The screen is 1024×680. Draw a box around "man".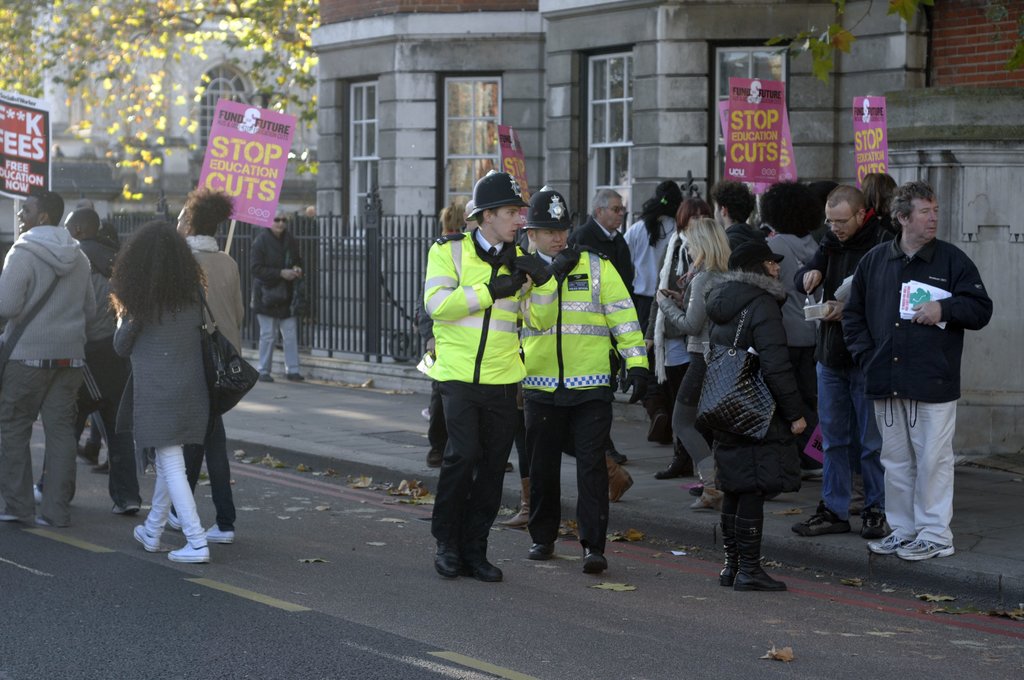
region(714, 180, 780, 285).
